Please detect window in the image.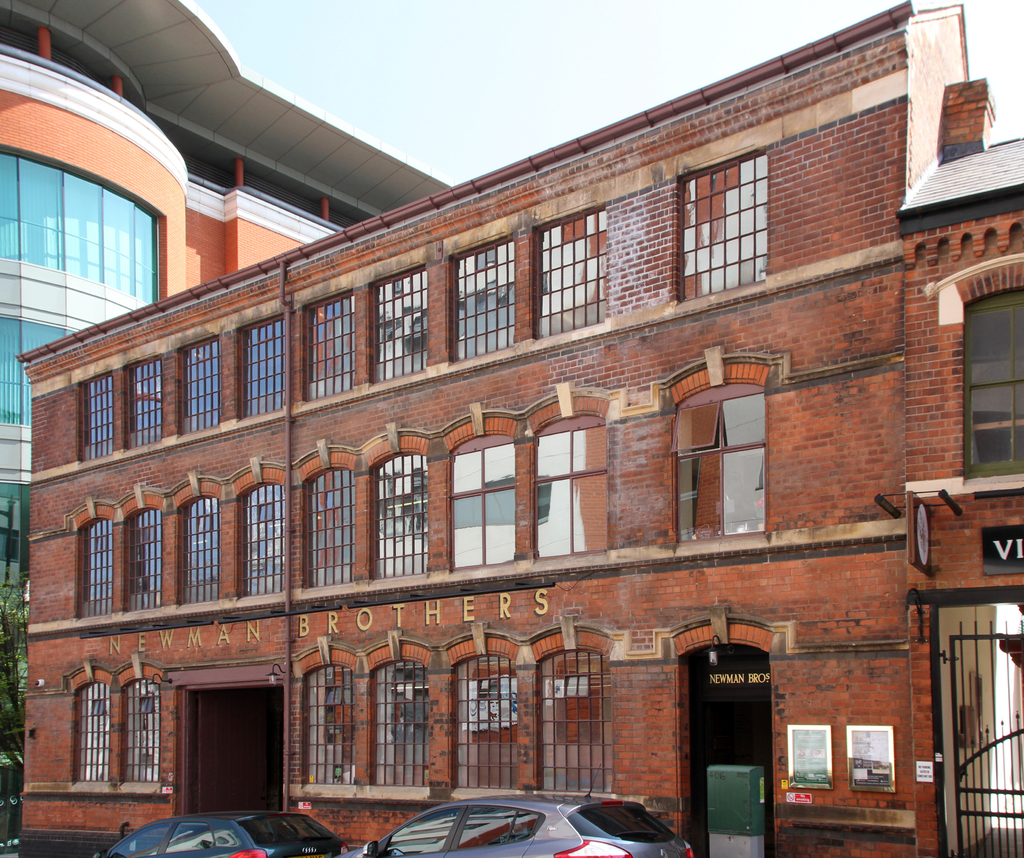
<region>367, 648, 426, 793</region>.
